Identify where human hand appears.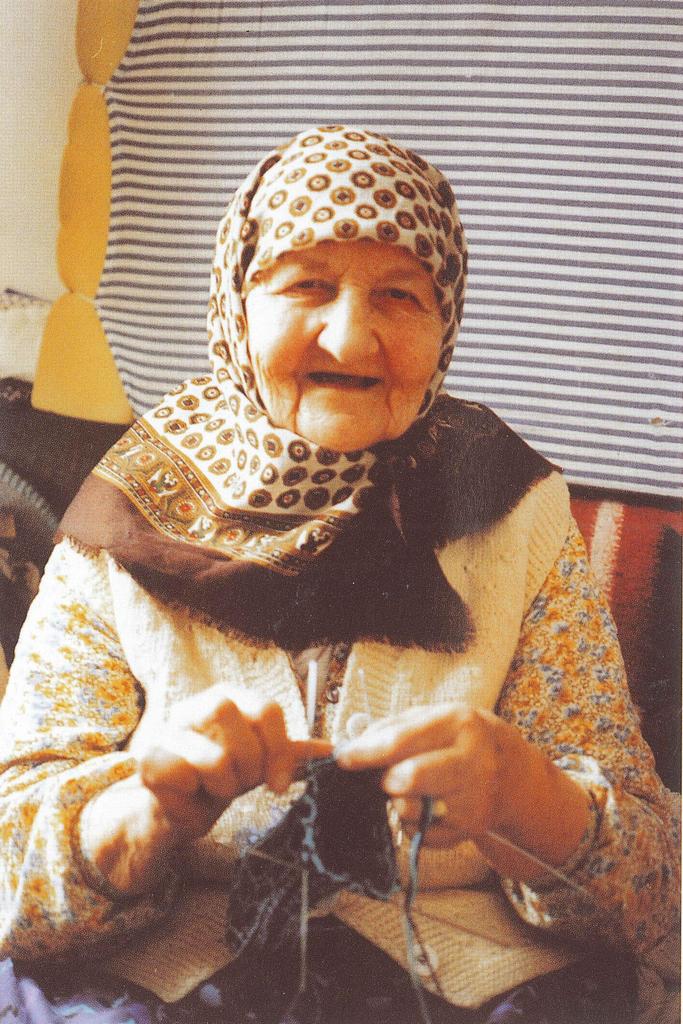
Appears at <box>336,697,600,886</box>.
